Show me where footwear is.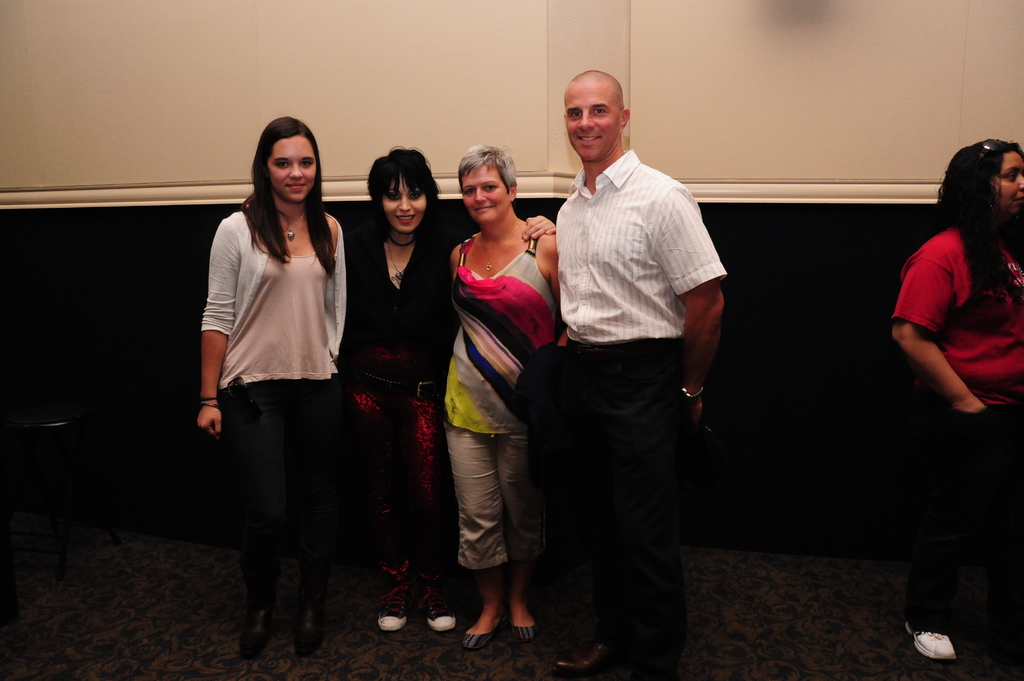
footwear is at (545, 641, 613, 677).
